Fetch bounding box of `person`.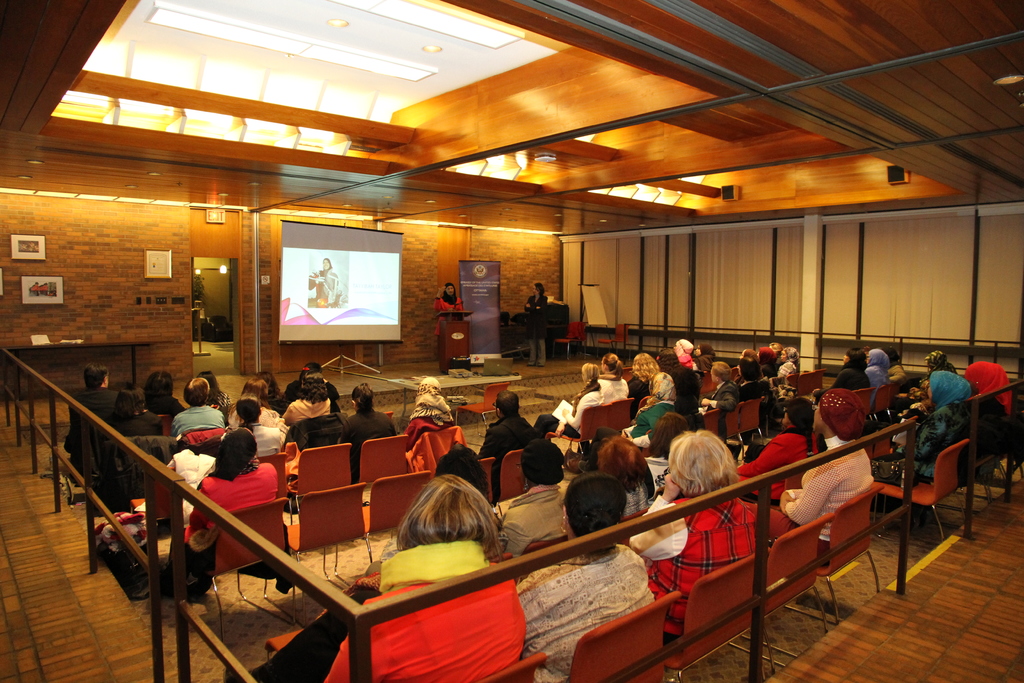
Bbox: <region>225, 475, 525, 682</region>.
